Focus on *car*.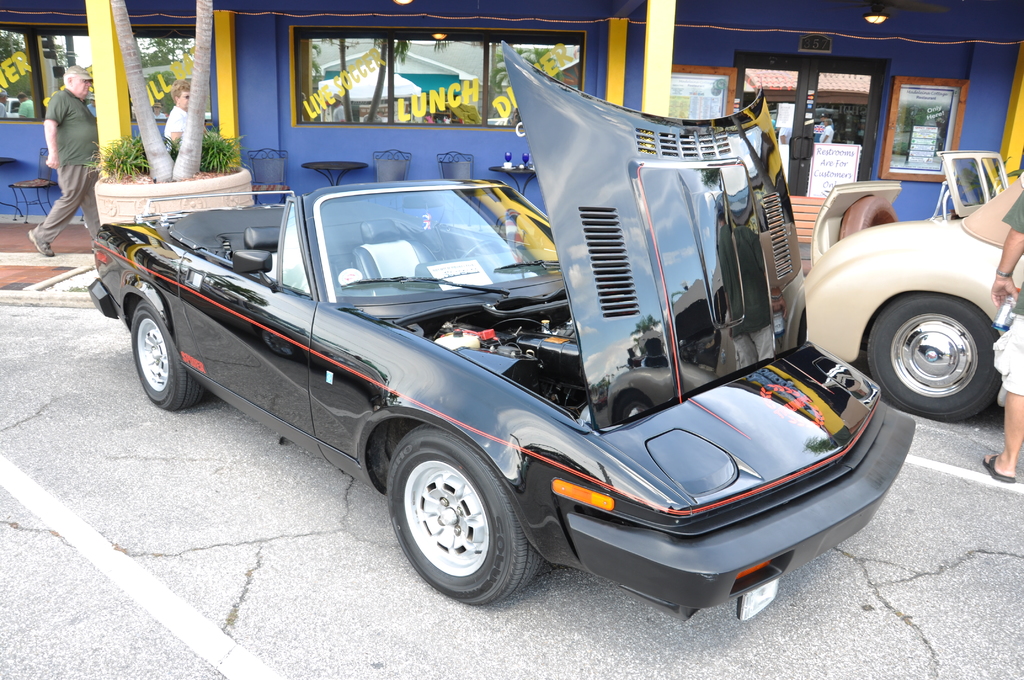
Focused at 88,42,918,621.
